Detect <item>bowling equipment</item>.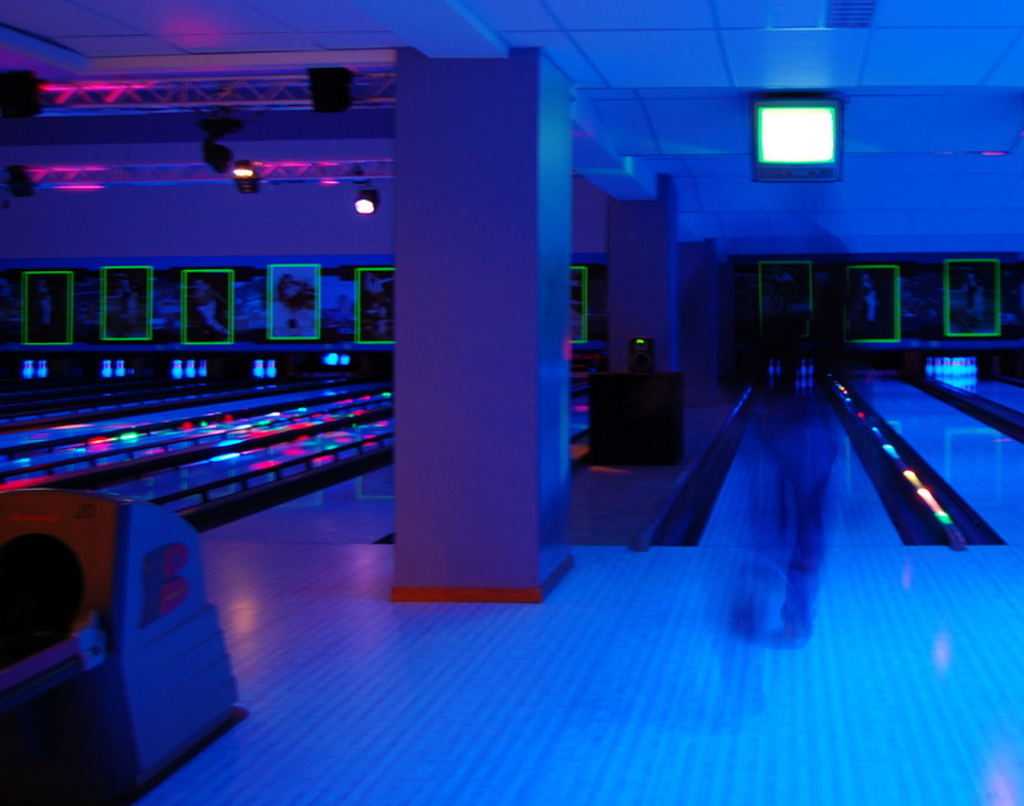
Detected at <bbox>38, 356, 51, 377</bbox>.
